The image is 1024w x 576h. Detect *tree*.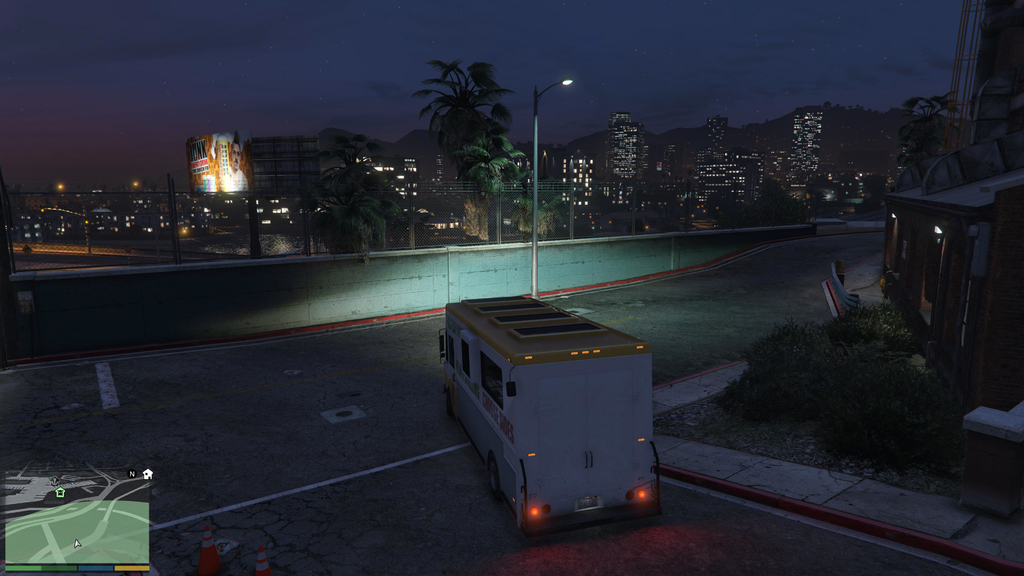
Detection: crop(298, 133, 399, 255).
